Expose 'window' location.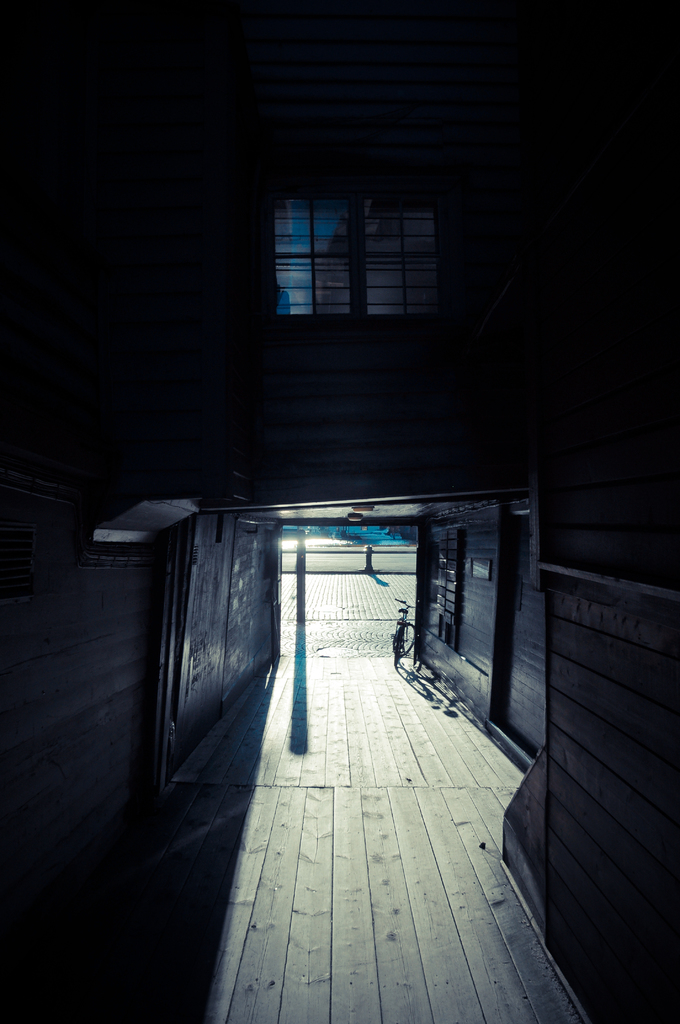
Exposed at <bbox>260, 180, 462, 334</bbox>.
